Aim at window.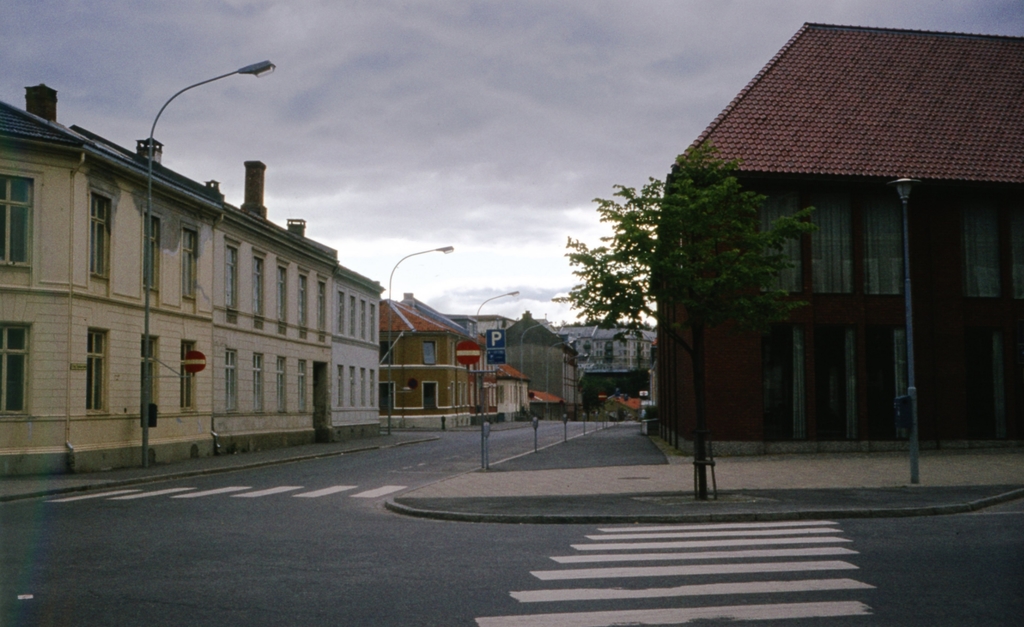
Aimed at bbox=(86, 328, 113, 413).
